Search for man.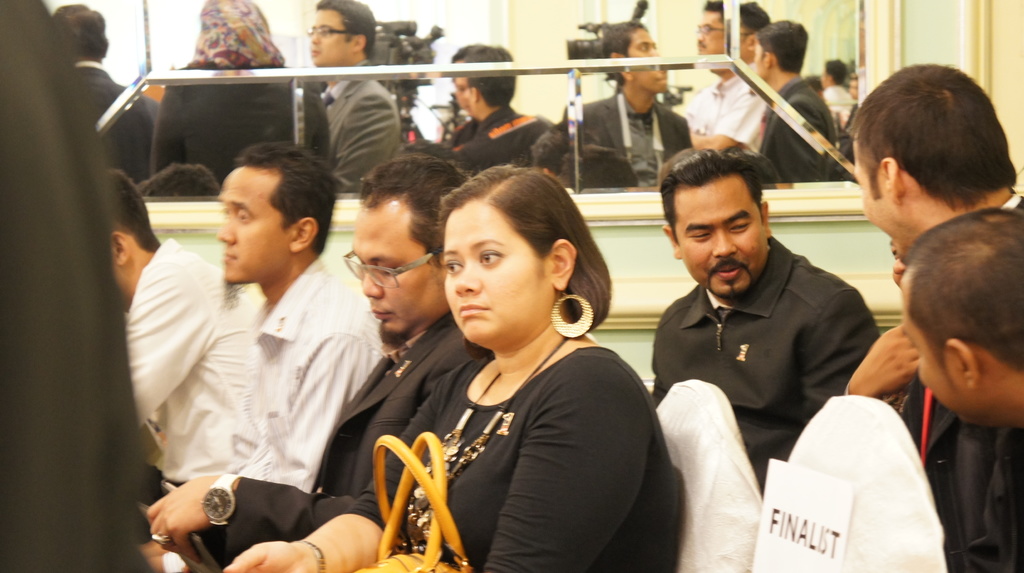
Found at select_region(445, 43, 563, 170).
